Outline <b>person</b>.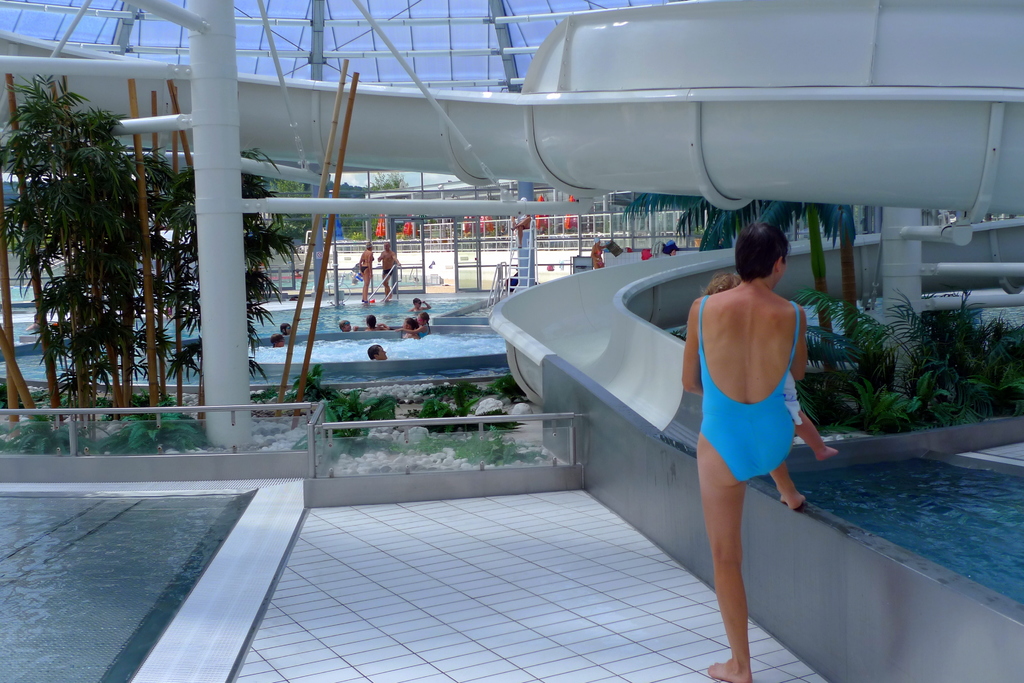
Outline: <bbox>266, 332, 281, 353</bbox>.
